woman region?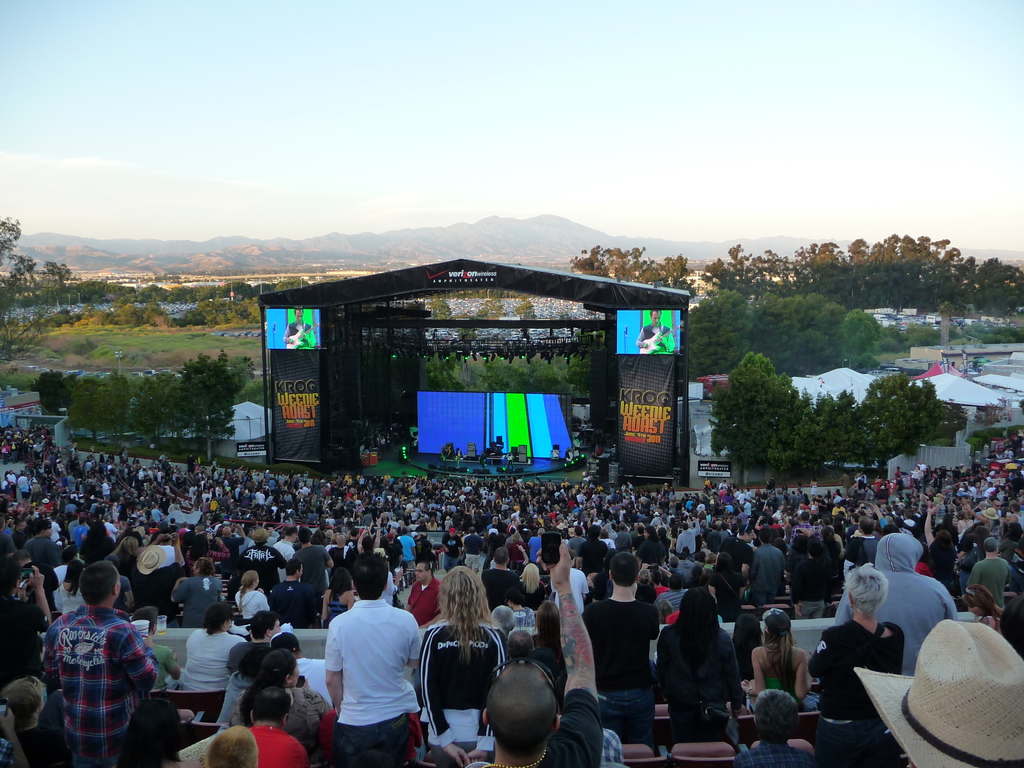
rect(49, 554, 84, 616)
